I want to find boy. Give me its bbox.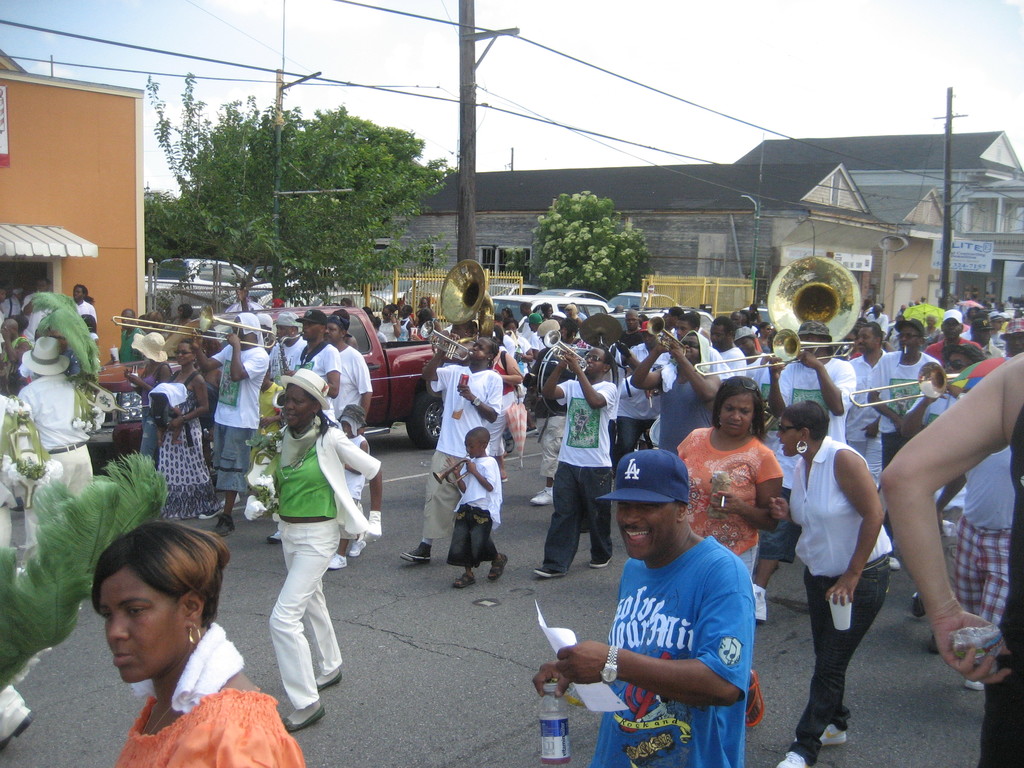
bbox=[396, 332, 503, 564].
